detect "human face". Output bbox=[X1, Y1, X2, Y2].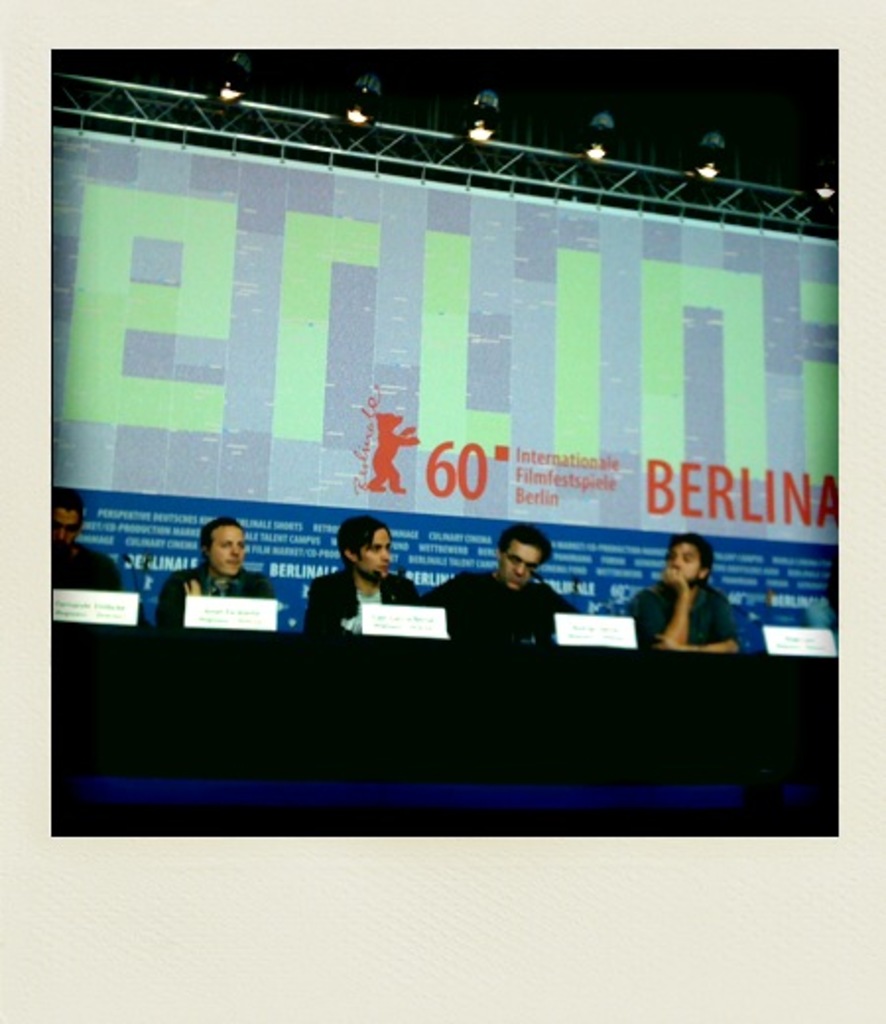
bbox=[502, 540, 543, 589].
